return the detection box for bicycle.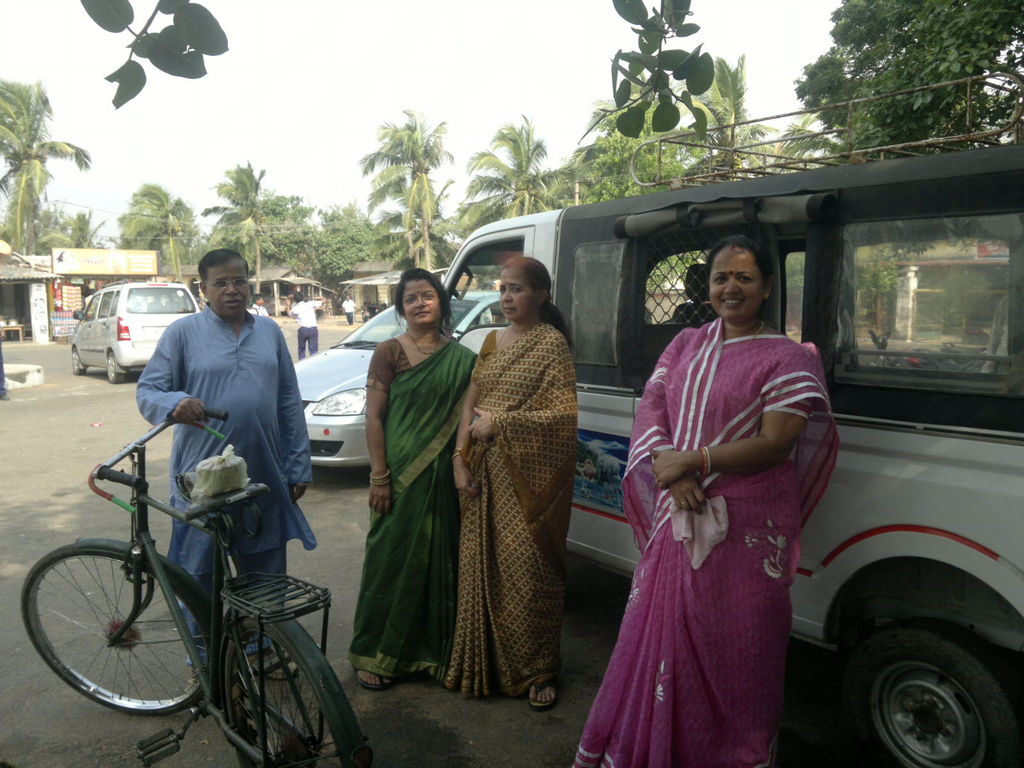
l=13, t=419, r=355, b=753.
